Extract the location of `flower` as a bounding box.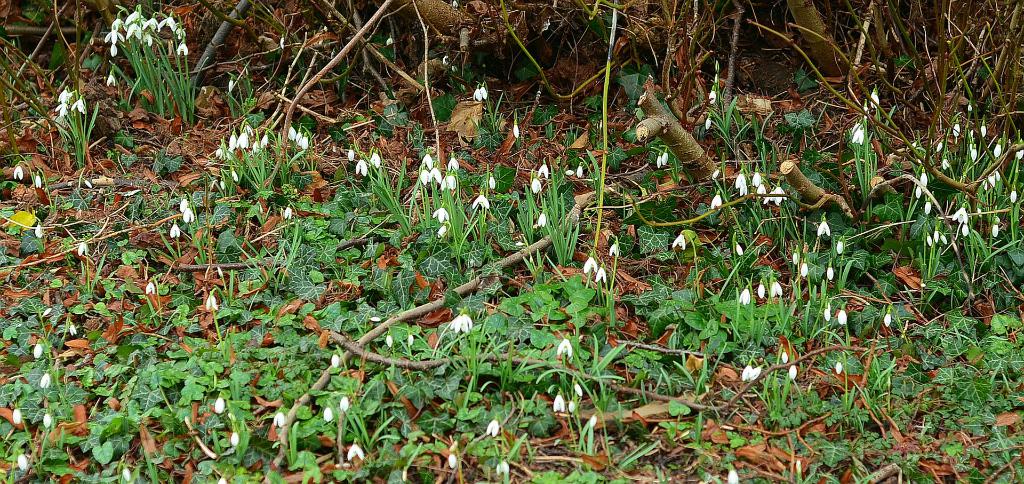
(x1=576, y1=165, x2=582, y2=177).
